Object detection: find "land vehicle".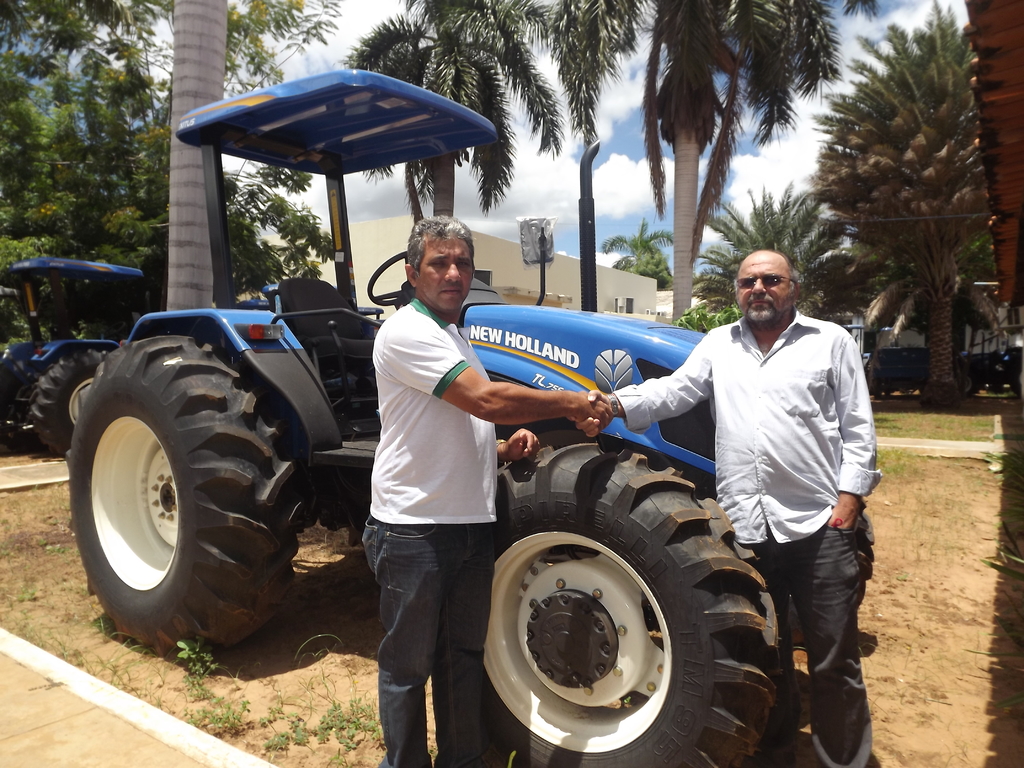
rect(0, 256, 152, 453).
